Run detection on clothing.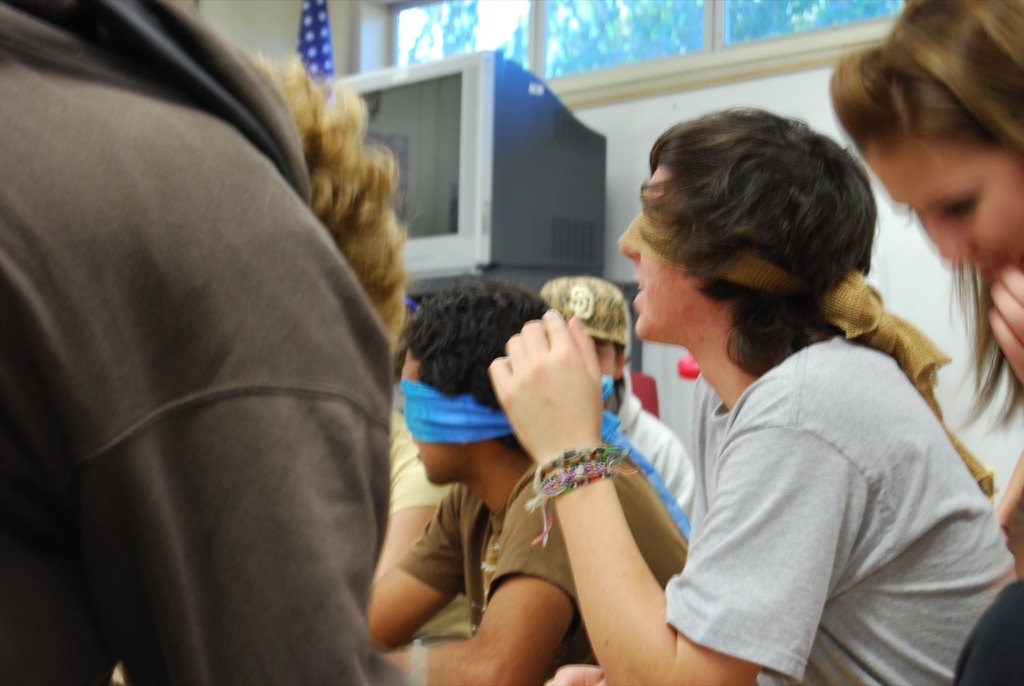
Result: {"x1": 386, "y1": 407, "x2": 475, "y2": 655}.
